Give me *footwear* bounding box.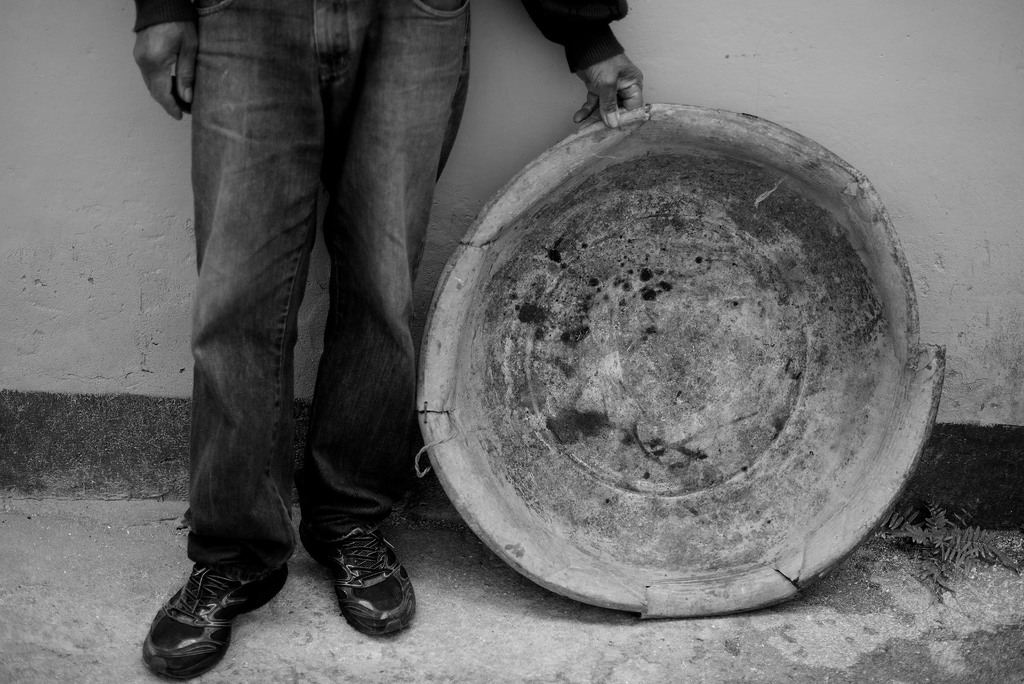
(x1=138, y1=553, x2=273, y2=671).
